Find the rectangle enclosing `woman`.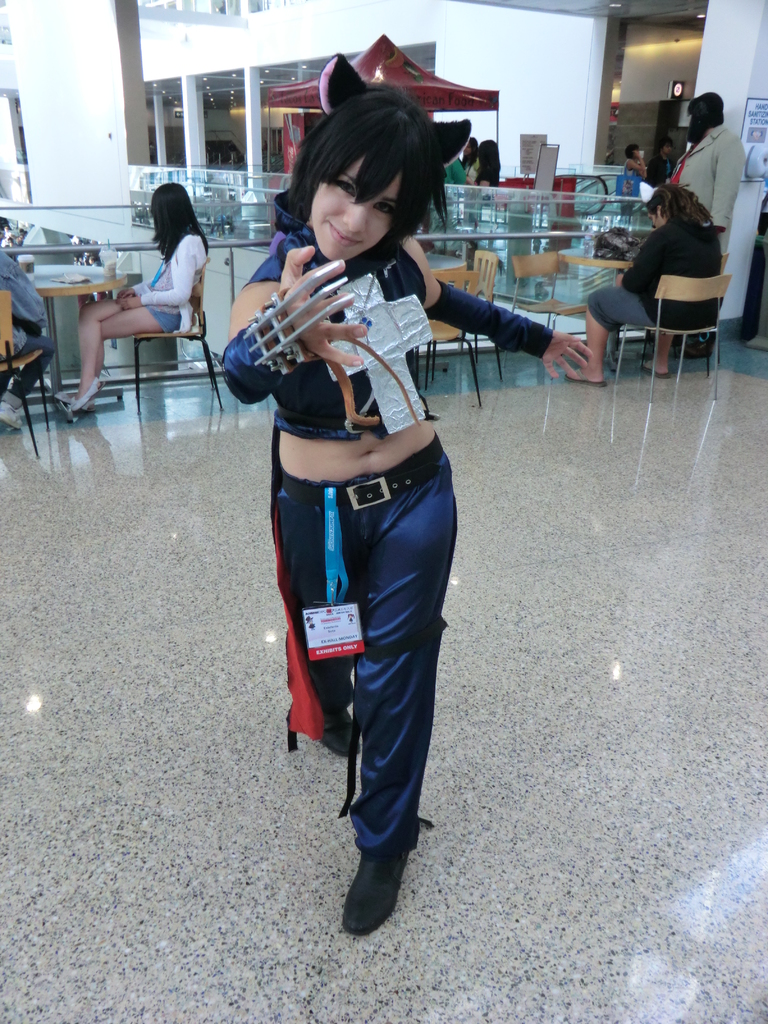
463 134 506 204.
